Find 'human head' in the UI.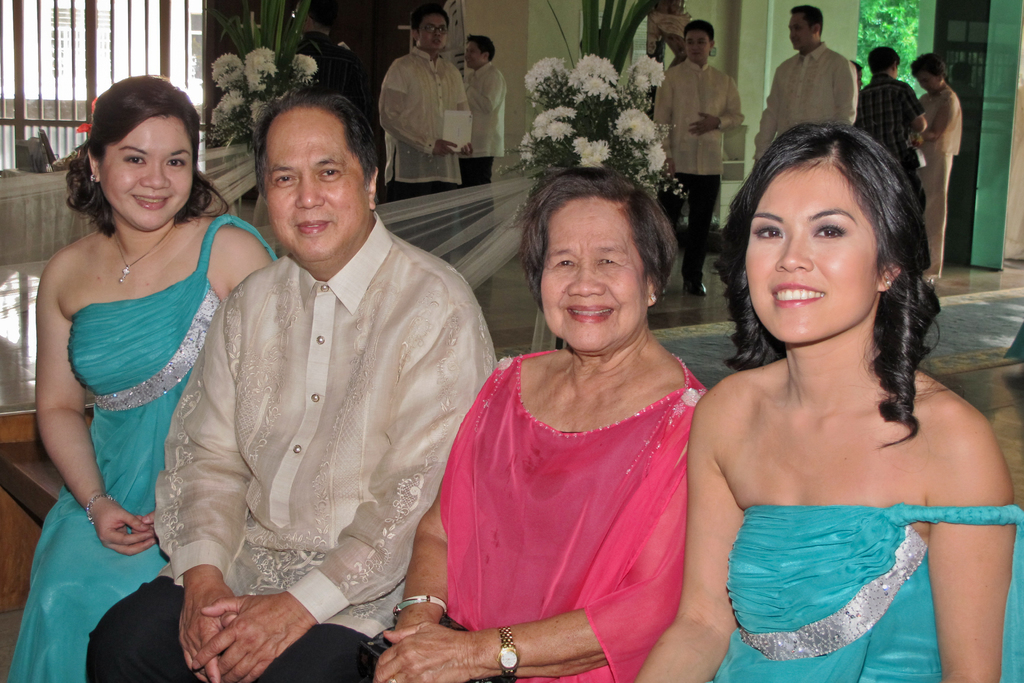
UI element at 57/69/200/229.
